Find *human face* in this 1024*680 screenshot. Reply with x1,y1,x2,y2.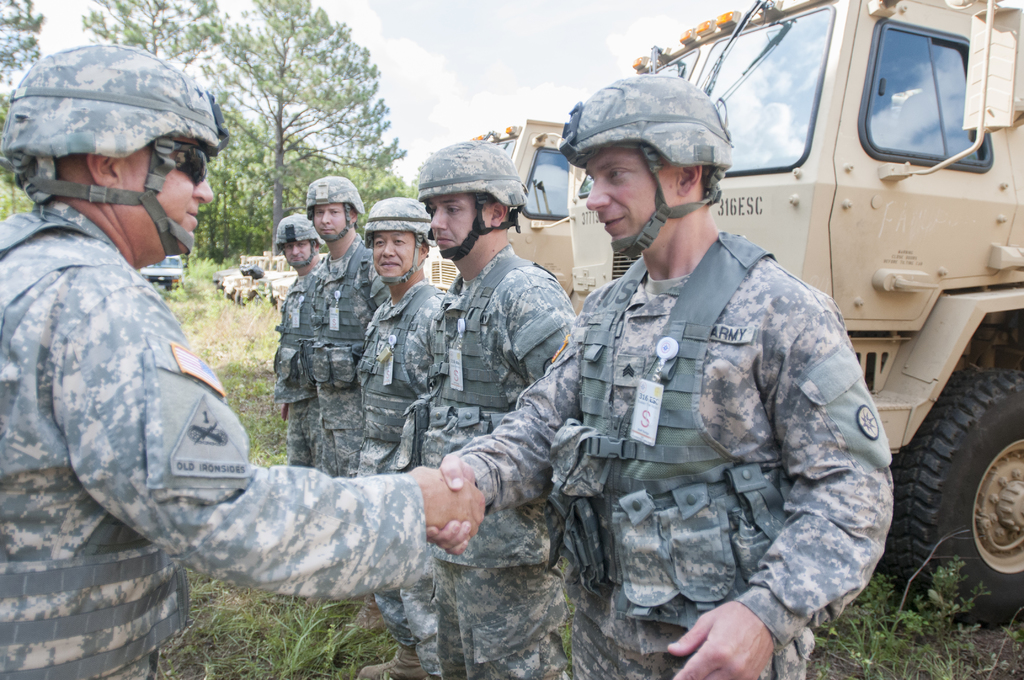
369,229,419,275.
